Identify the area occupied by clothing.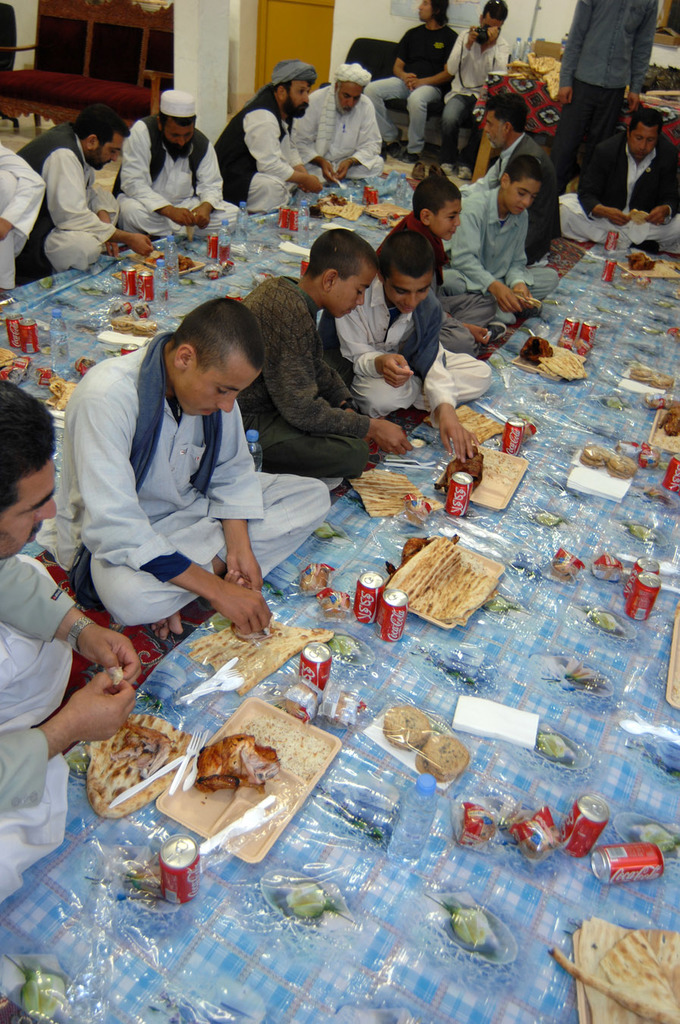
Area: 0/561/81/909.
